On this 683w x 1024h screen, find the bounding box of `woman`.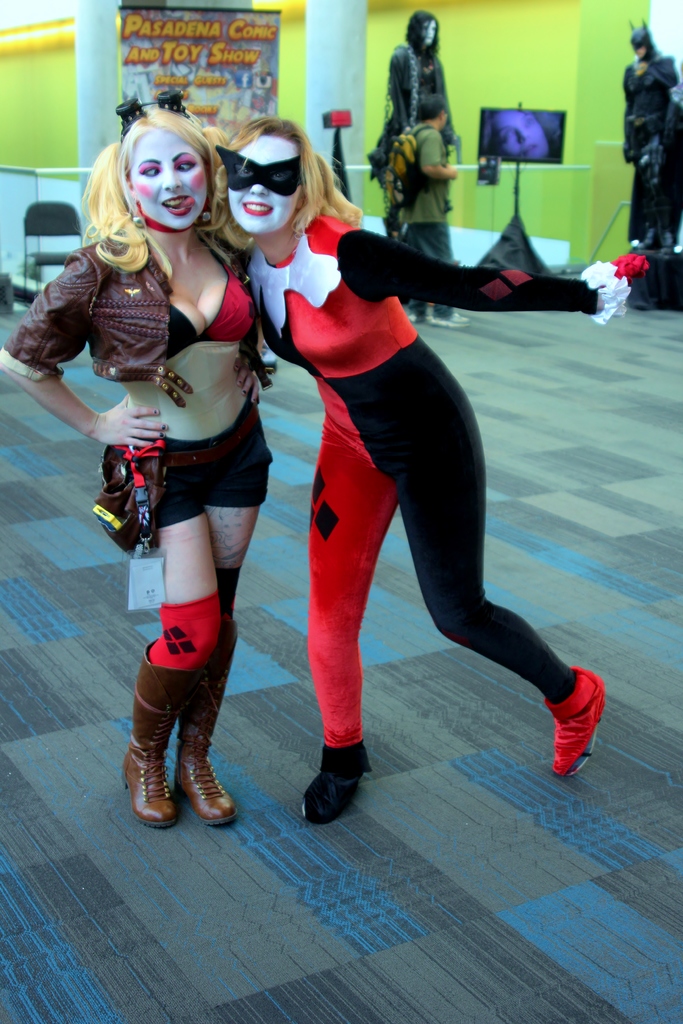
Bounding box: (x1=196, y1=115, x2=653, y2=824).
